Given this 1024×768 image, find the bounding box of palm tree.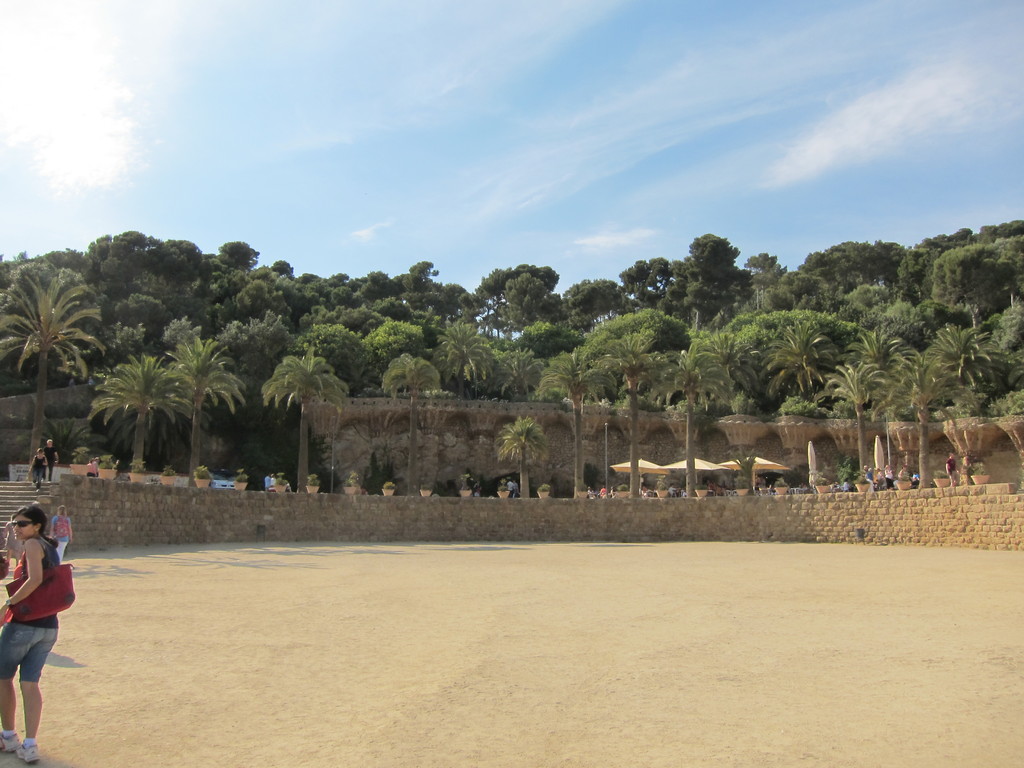
locate(928, 315, 1011, 405).
